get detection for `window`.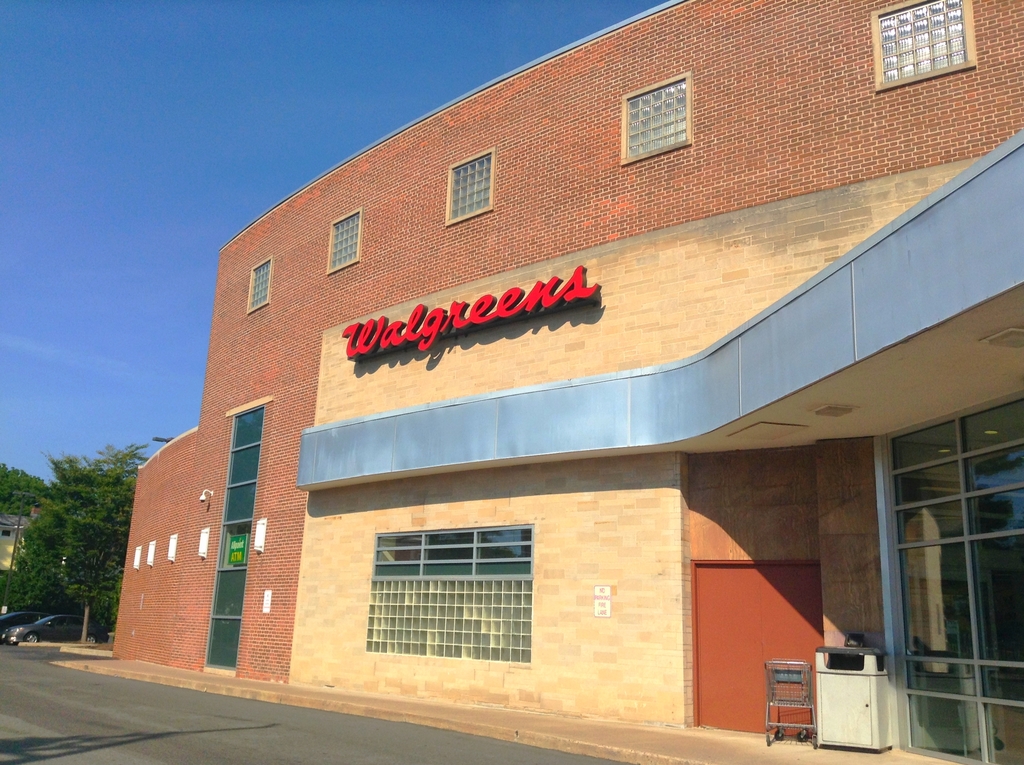
Detection: <region>362, 528, 536, 664</region>.
